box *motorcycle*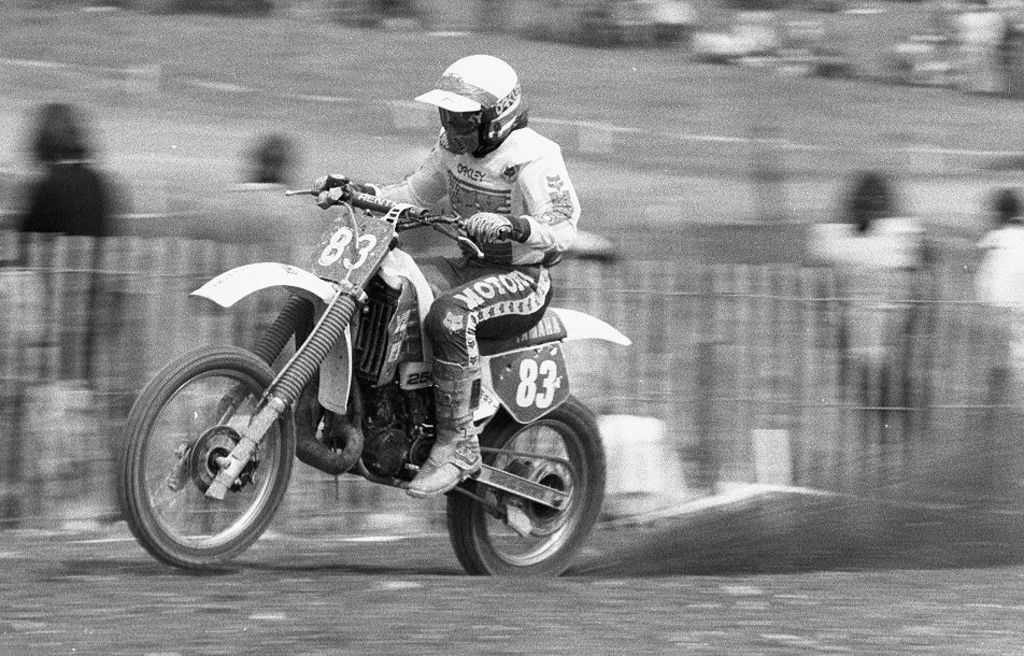
x1=136, y1=154, x2=632, y2=576
